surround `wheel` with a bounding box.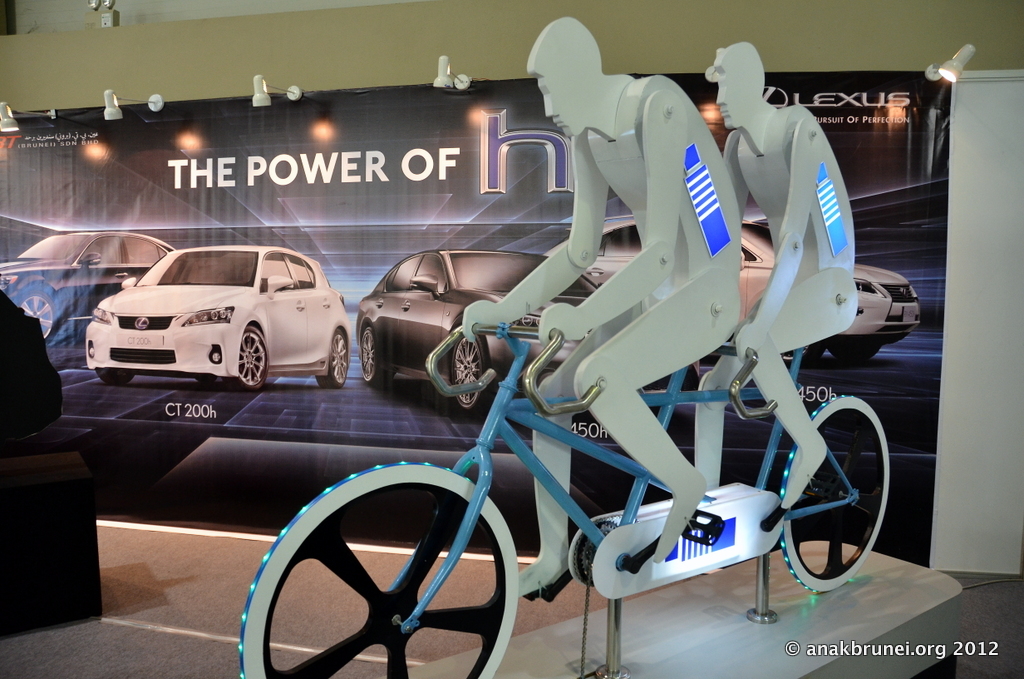
pyautogui.locateOnScreen(825, 339, 879, 360).
